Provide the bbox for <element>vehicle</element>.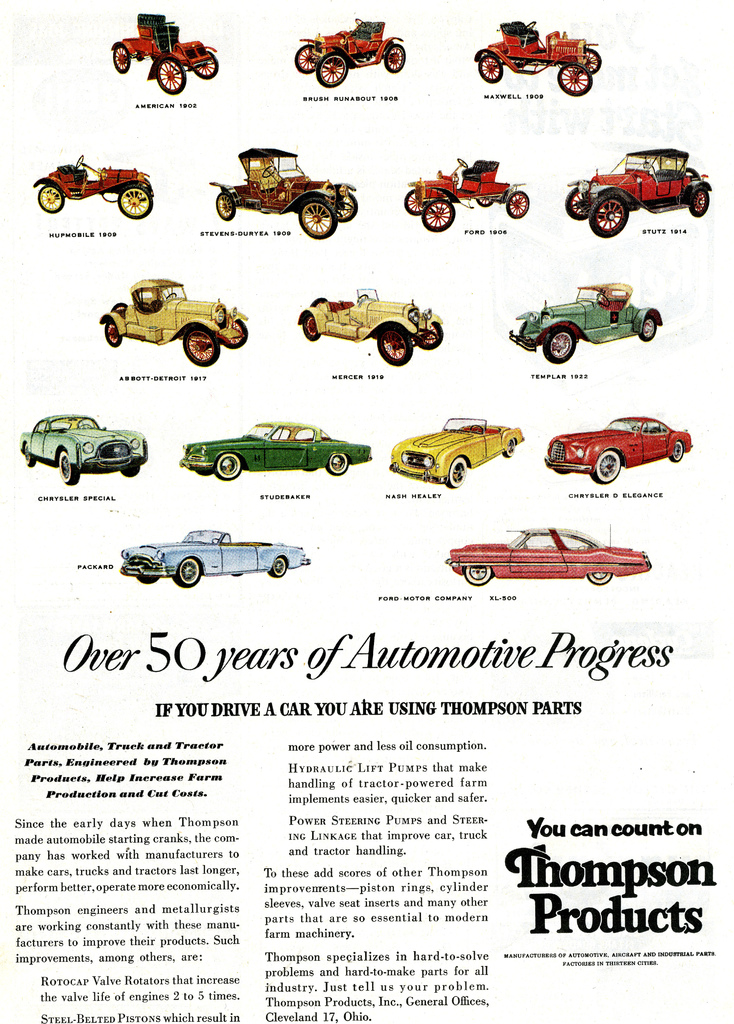
select_region(111, 522, 310, 588).
